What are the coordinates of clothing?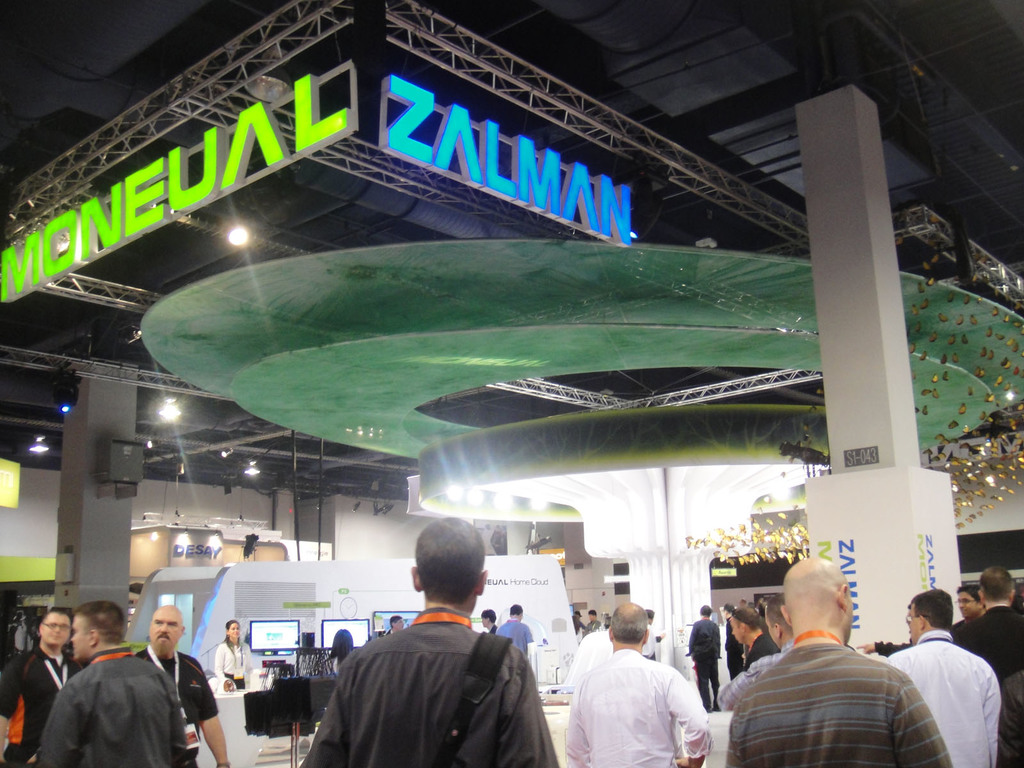
{"x1": 742, "y1": 631, "x2": 780, "y2": 669}.
